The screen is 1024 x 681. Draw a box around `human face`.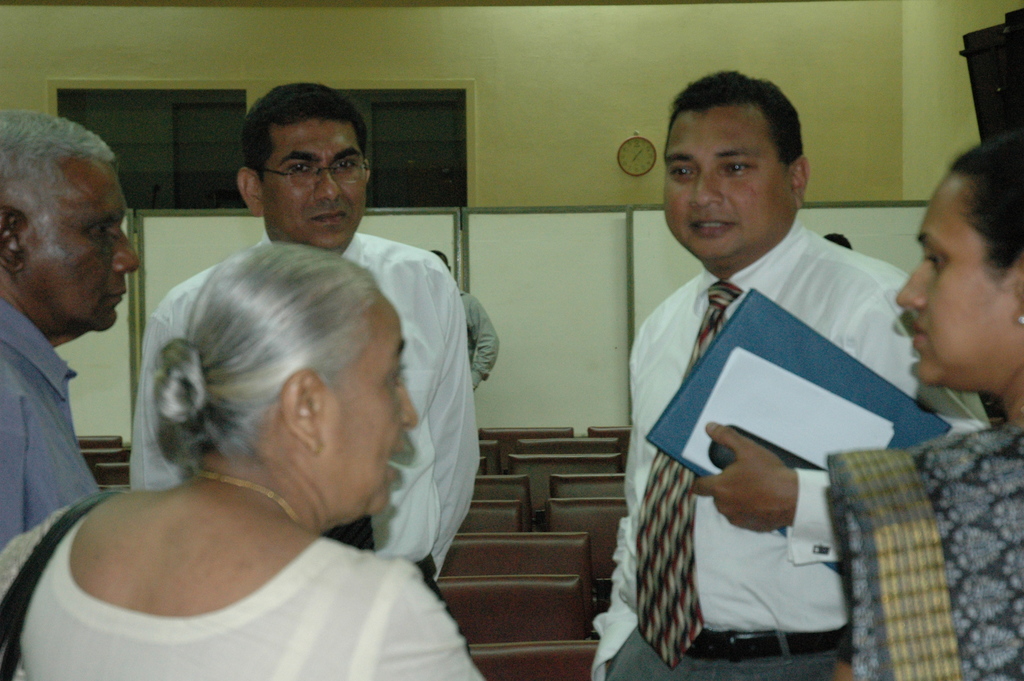
region(663, 104, 796, 262).
